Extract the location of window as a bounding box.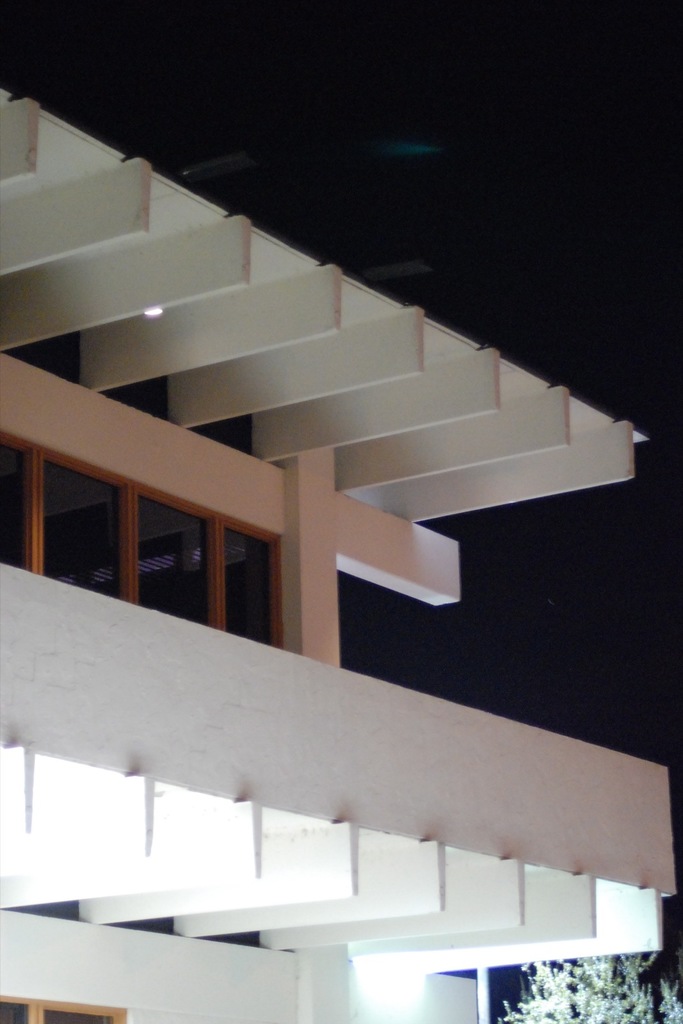
(x1=0, y1=1000, x2=131, y2=1023).
